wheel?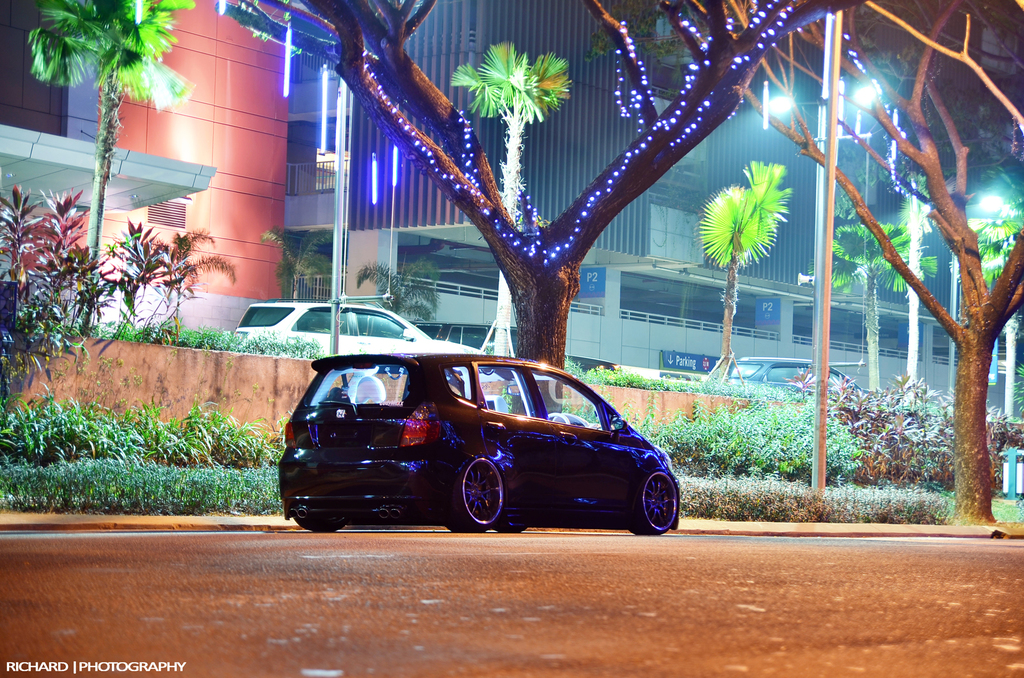
rect(547, 412, 568, 423)
